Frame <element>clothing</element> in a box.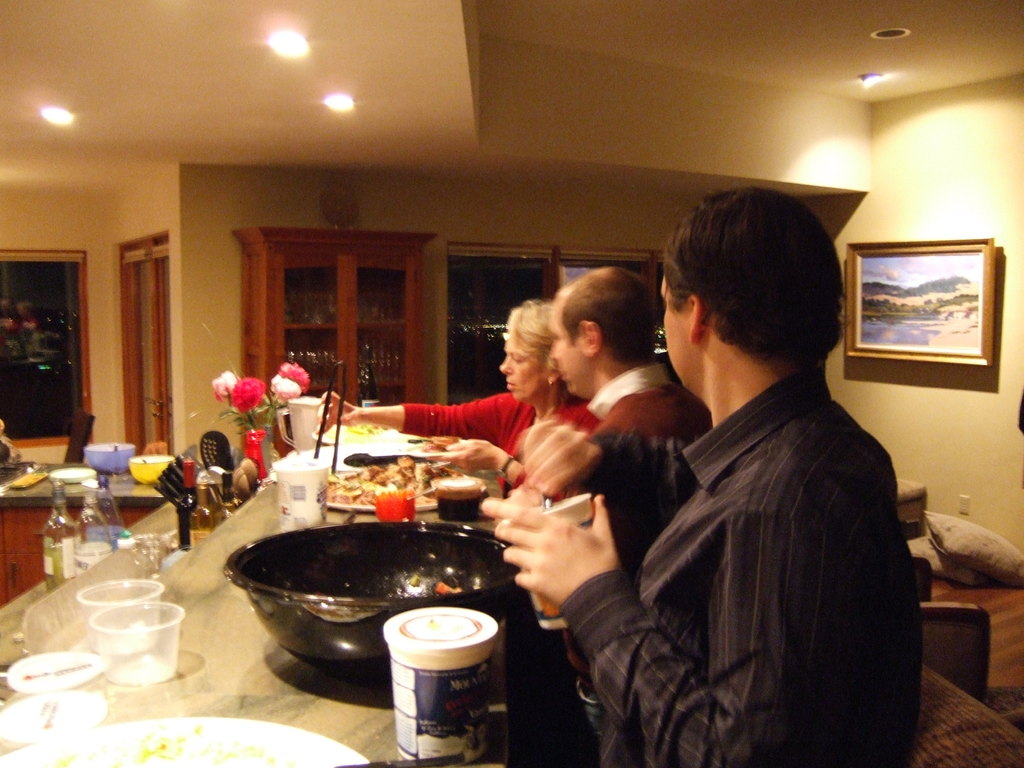
pyautogui.locateOnScreen(591, 358, 706, 449).
